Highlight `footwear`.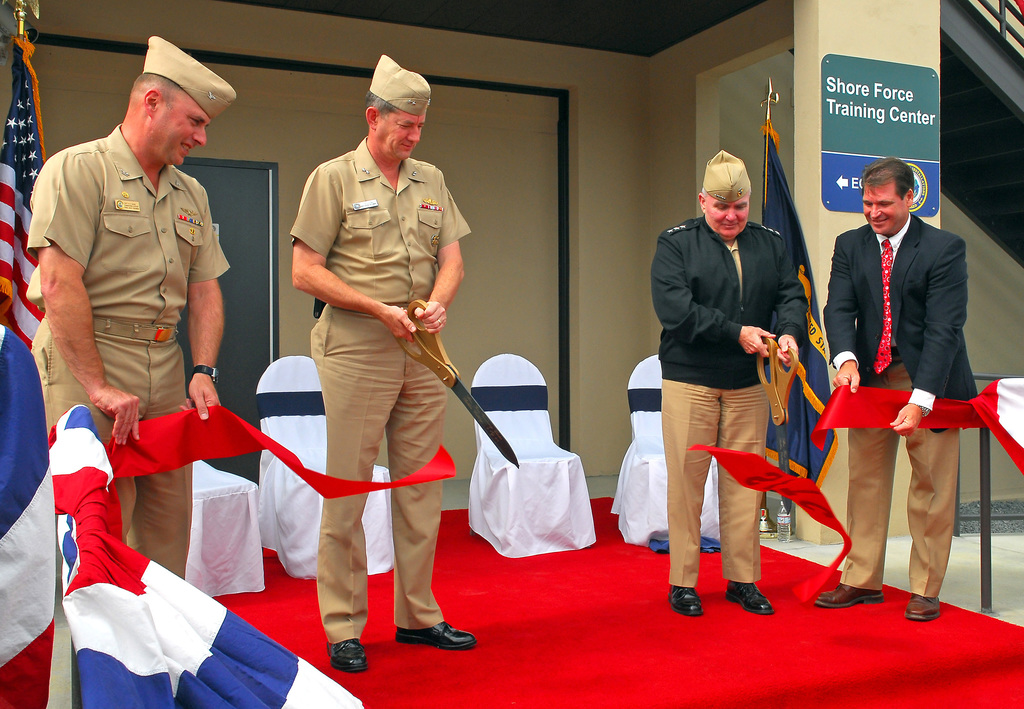
Highlighted region: <box>324,637,369,671</box>.
